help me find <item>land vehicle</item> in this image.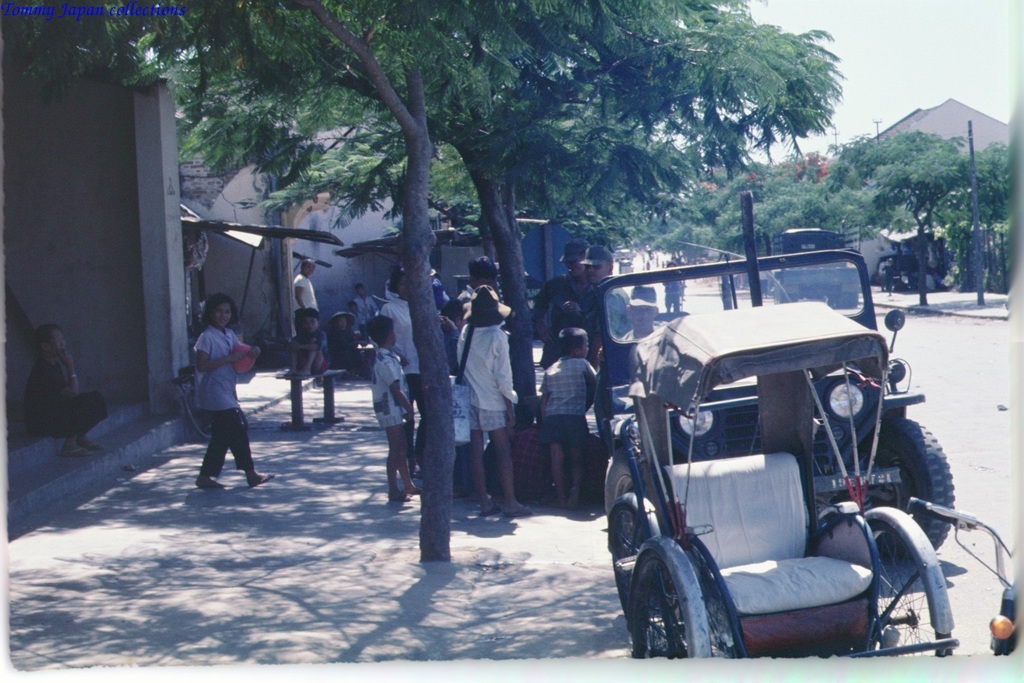
Found it: BBox(903, 497, 1023, 650).
